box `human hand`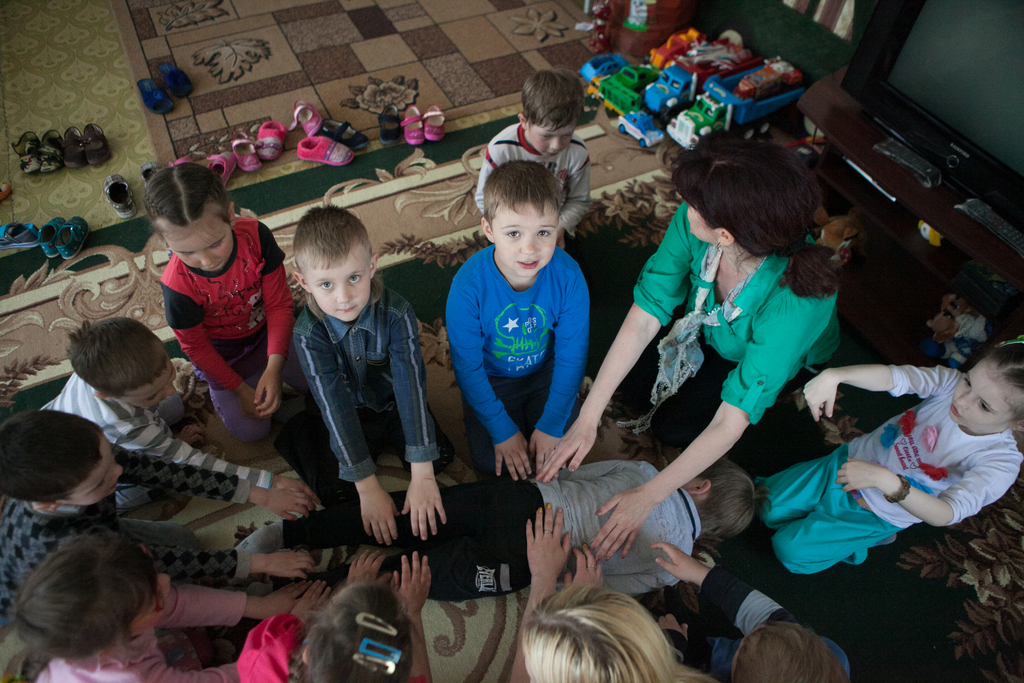
x1=253 y1=365 x2=284 y2=419
